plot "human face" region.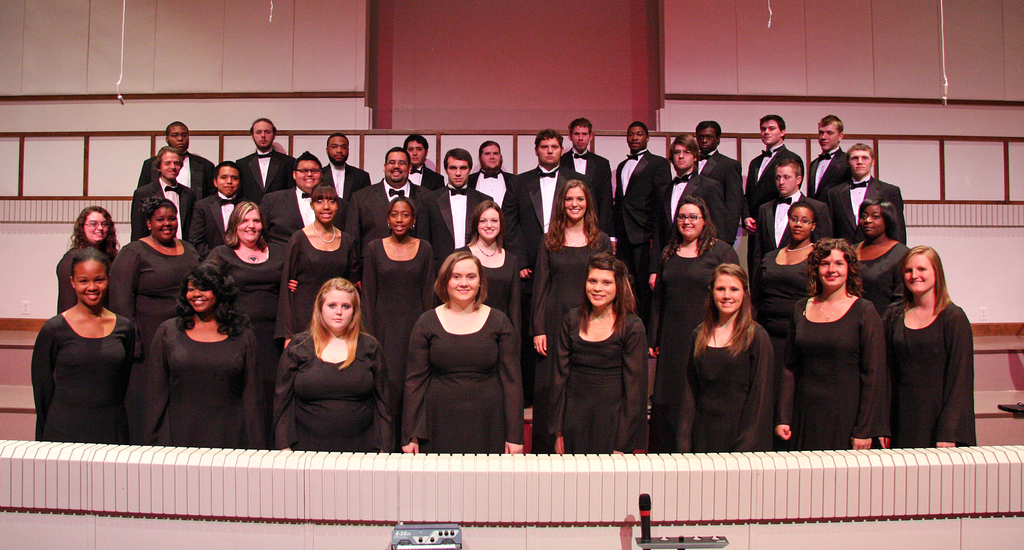
Plotted at detection(384, 152, 410, 185).
